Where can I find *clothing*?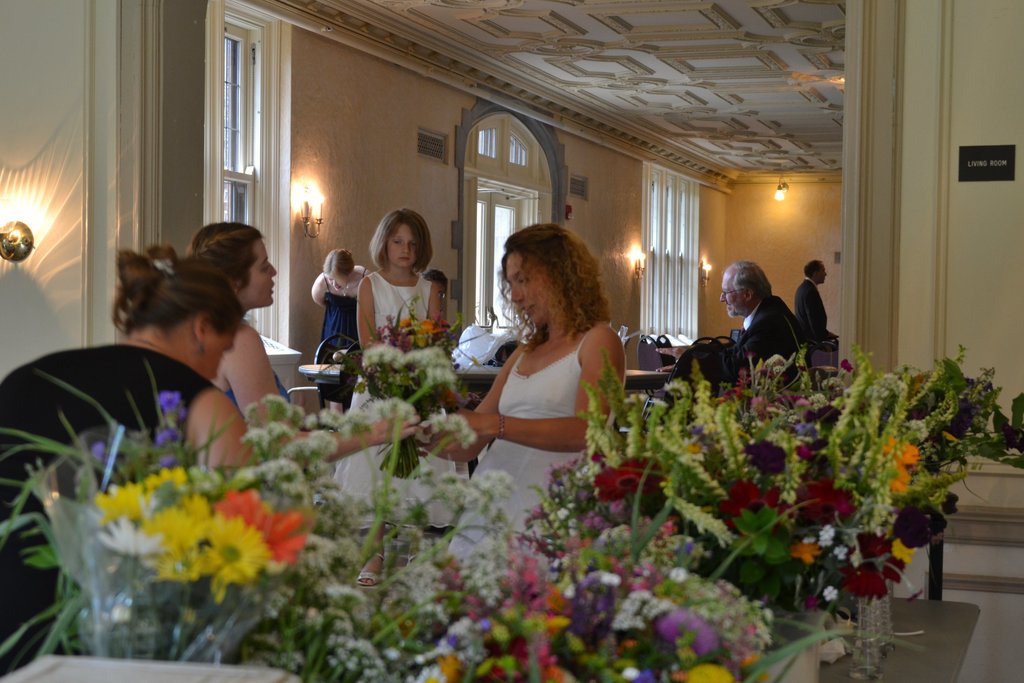
You can find it at crop(305, 268, 369, 411).
